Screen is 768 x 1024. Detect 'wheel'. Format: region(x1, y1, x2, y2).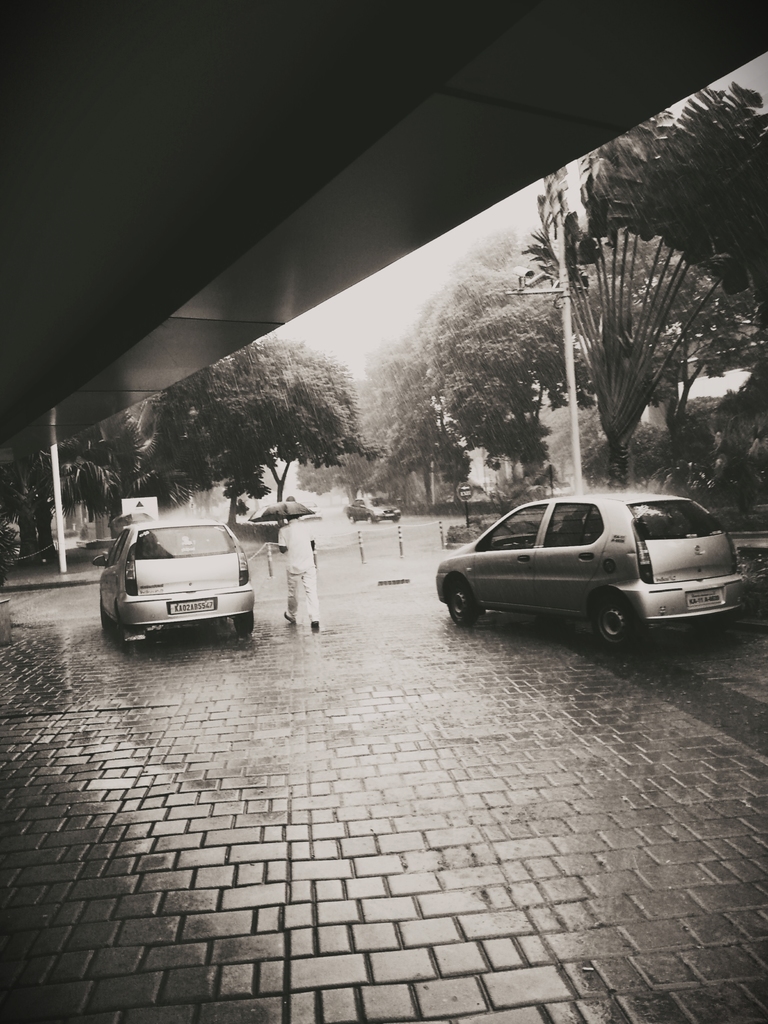
region(595, 599, 642, 648).
